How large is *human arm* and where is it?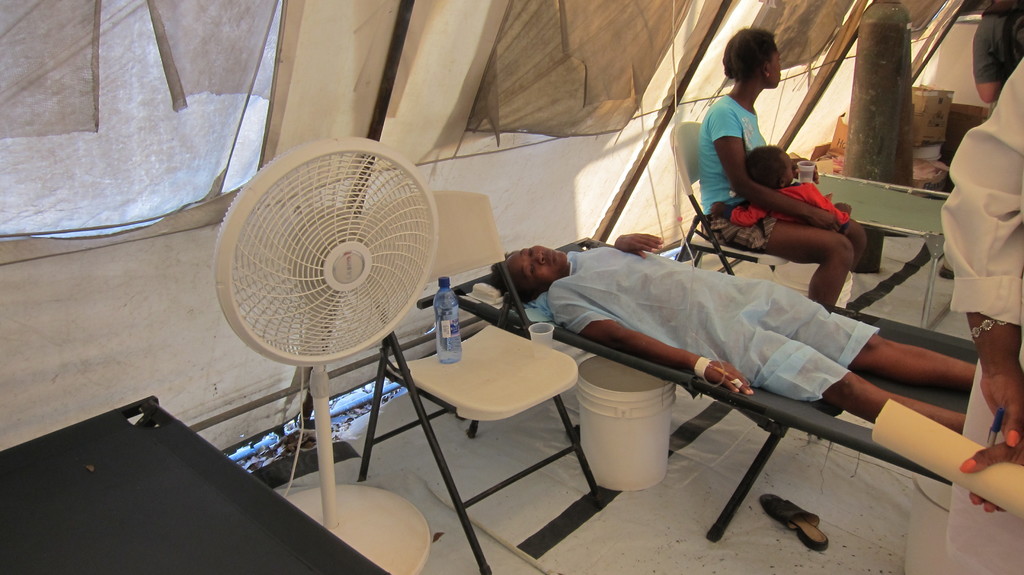
Bounding box: Rect(951, 438, 1023, 518).
